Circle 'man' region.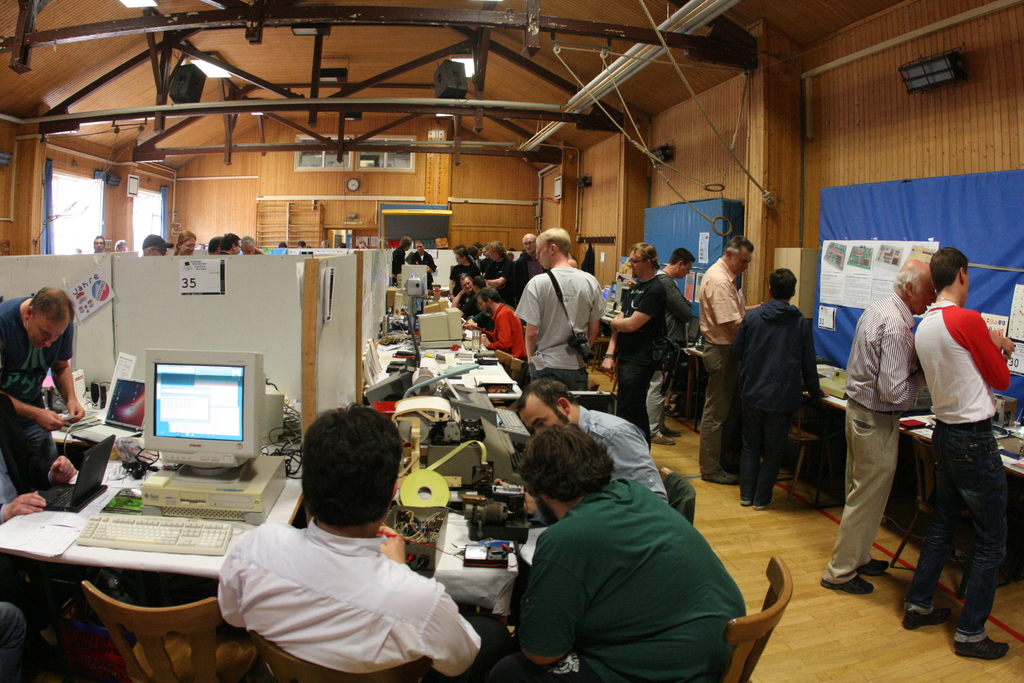
Region: 512, 232, 554, 303.
